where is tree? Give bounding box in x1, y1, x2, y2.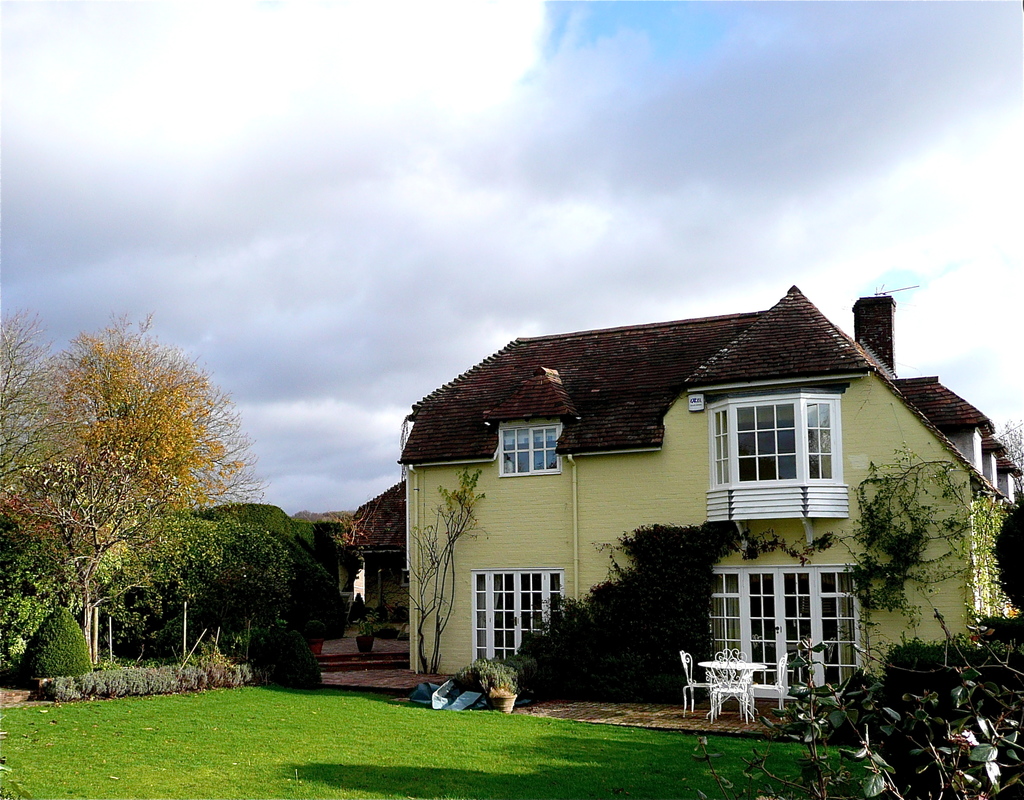
93, 506, 371, 686.
